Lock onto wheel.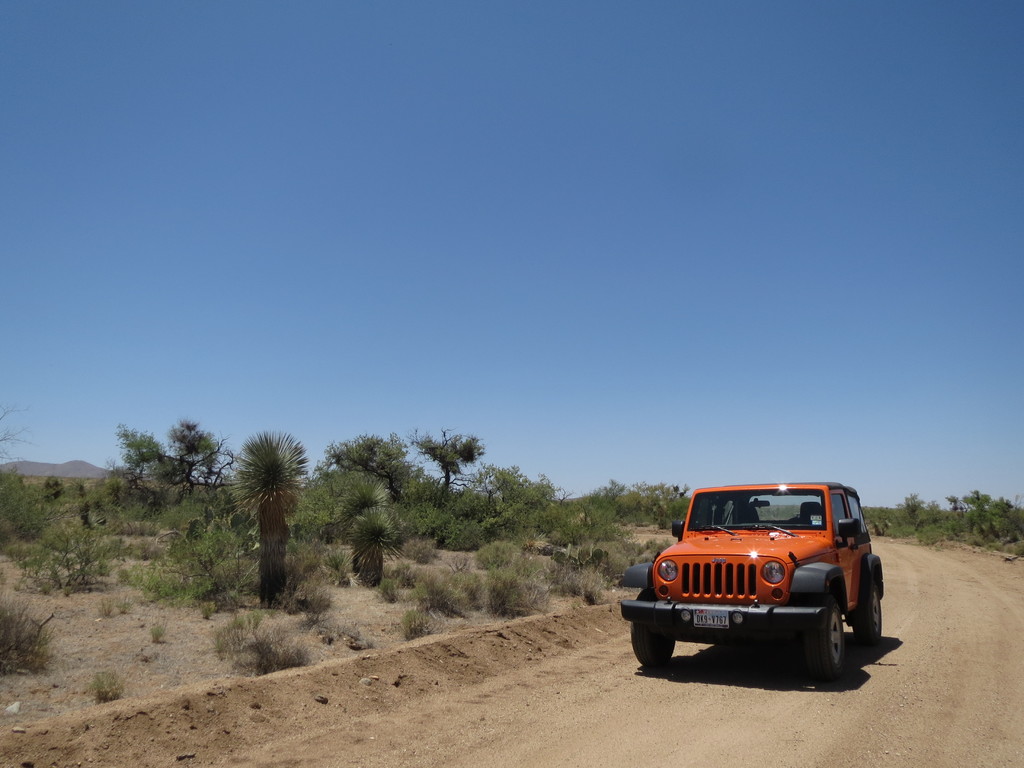
Locked: 857,584,891,651.
